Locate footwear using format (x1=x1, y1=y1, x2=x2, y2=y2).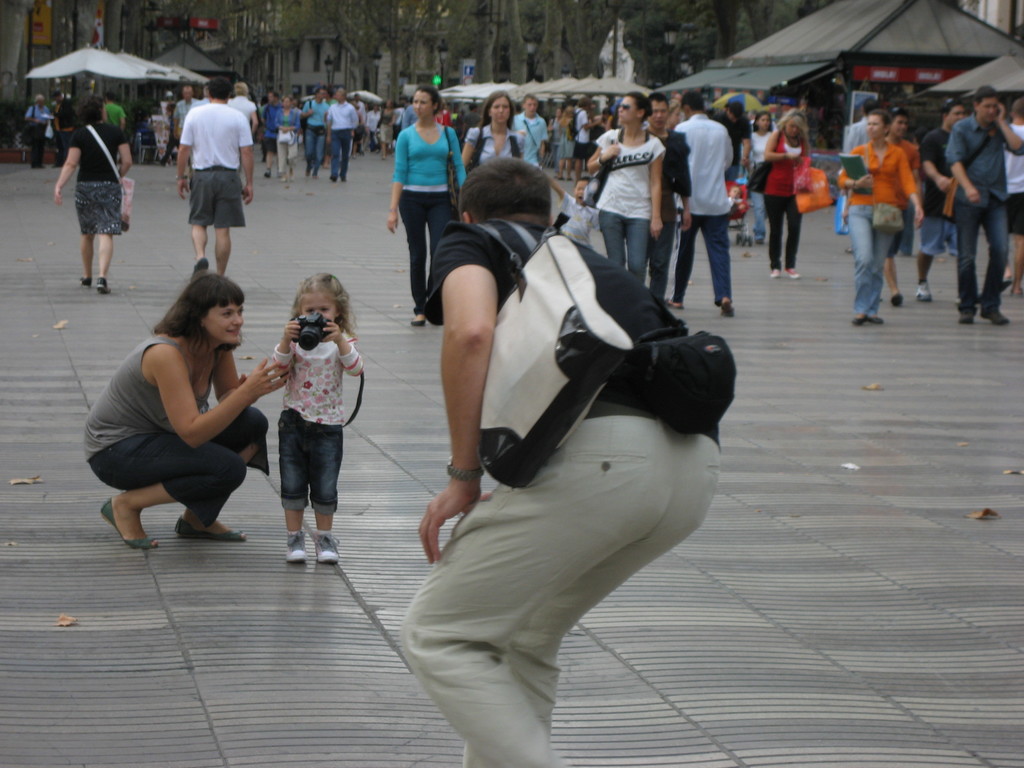
(x1=755, y1=237, x2=764, y2=244).
